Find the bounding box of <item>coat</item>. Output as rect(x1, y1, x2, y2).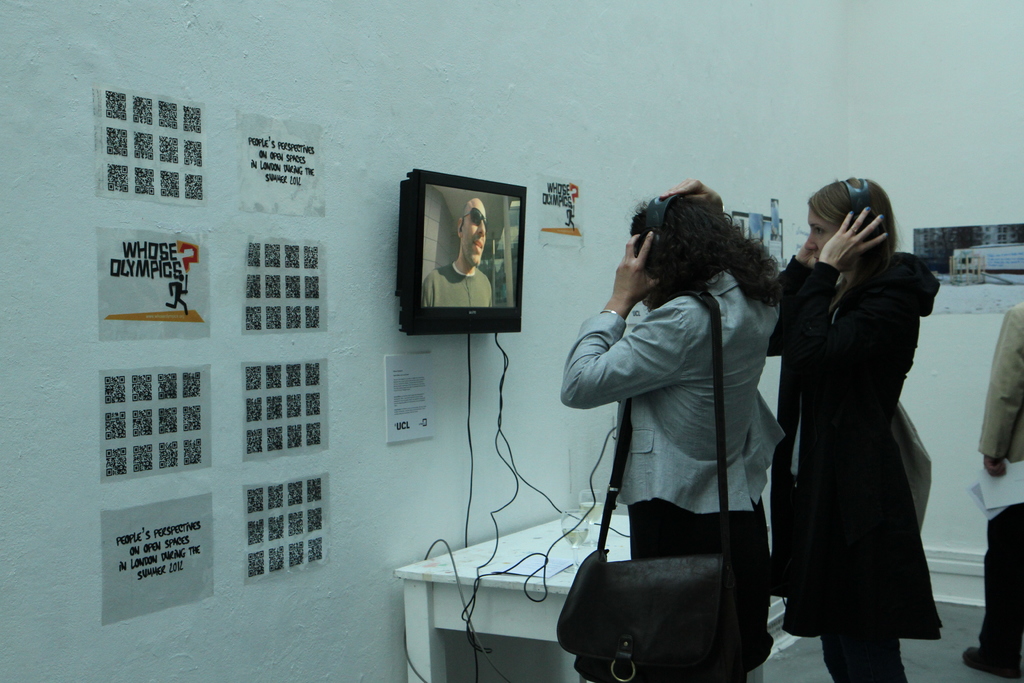
rect(556, 265, 779, 519).
